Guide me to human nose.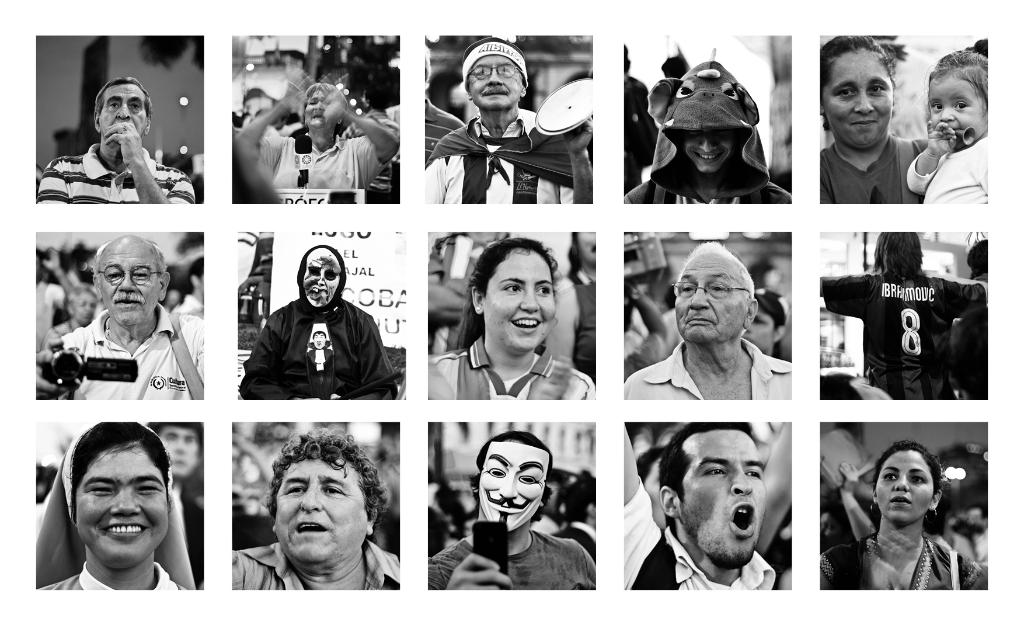
Guidance: locate(941, 106, 952, 117).
